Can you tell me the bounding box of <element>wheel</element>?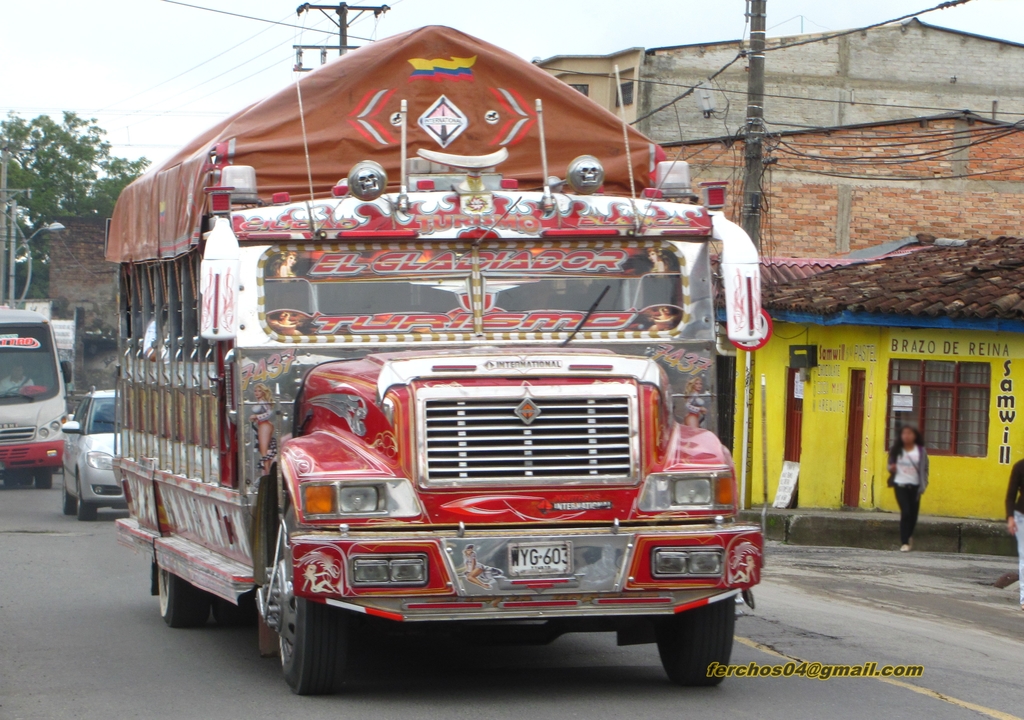
Rect(64, 481, 76, 516).
